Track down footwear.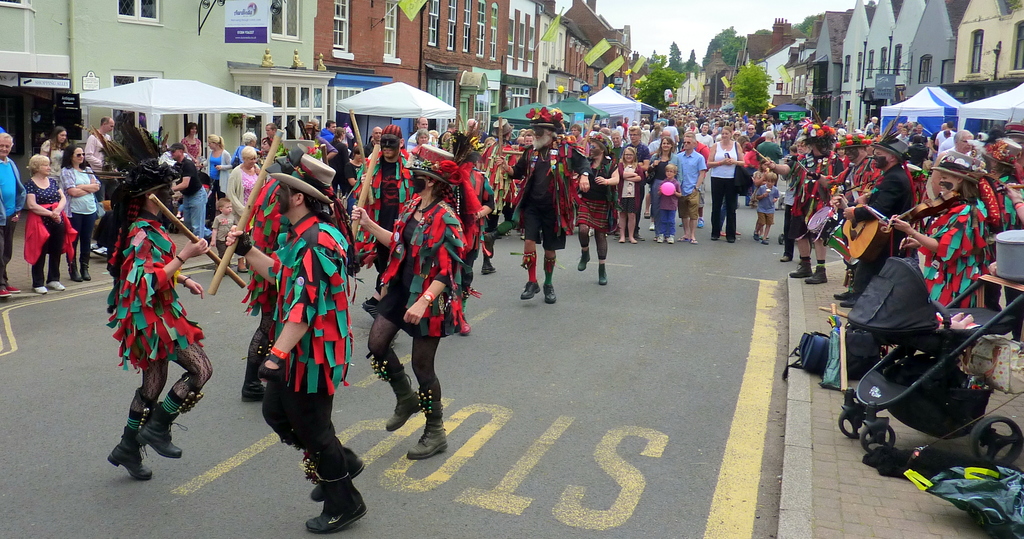
Tracked to locate(50, 280, 66, 294).
